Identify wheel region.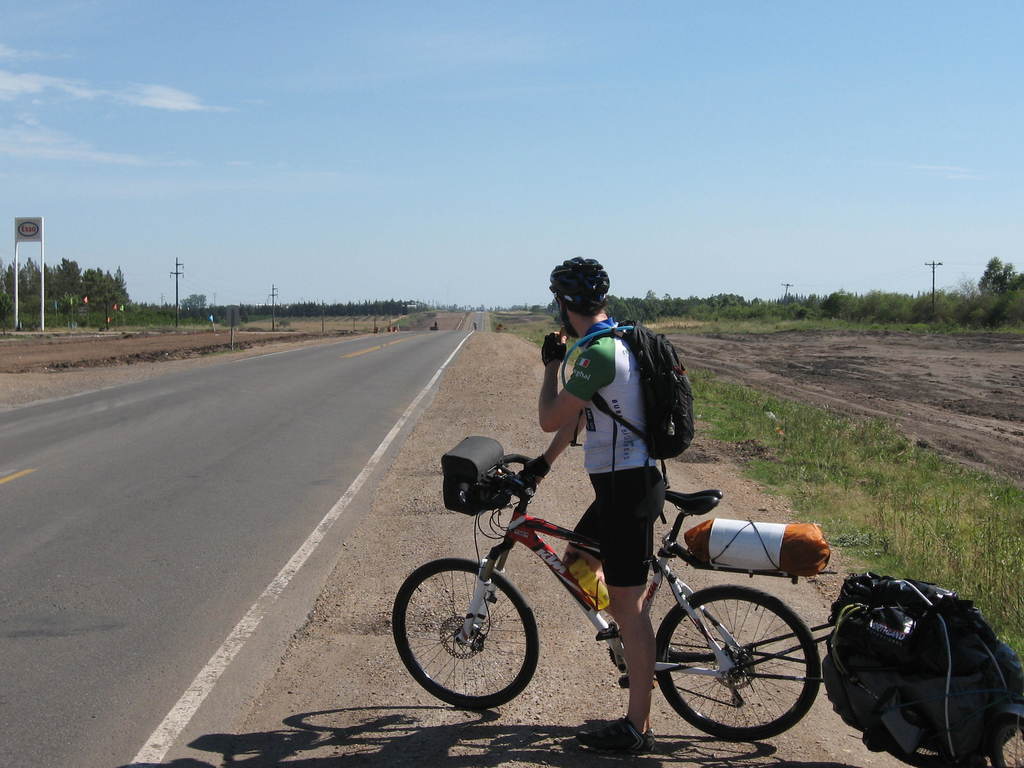
Region: (x1=660, y1=598, x2=814, y2=740).
